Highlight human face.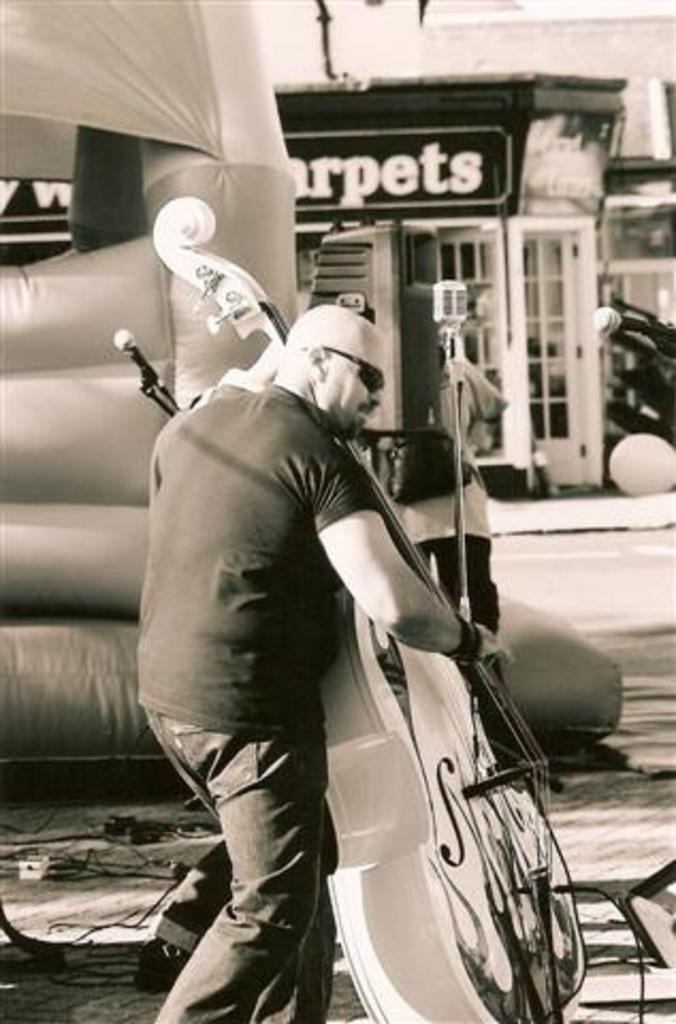
Highlighted region: <bbox>322, 331, 388, 433</bbox>.
